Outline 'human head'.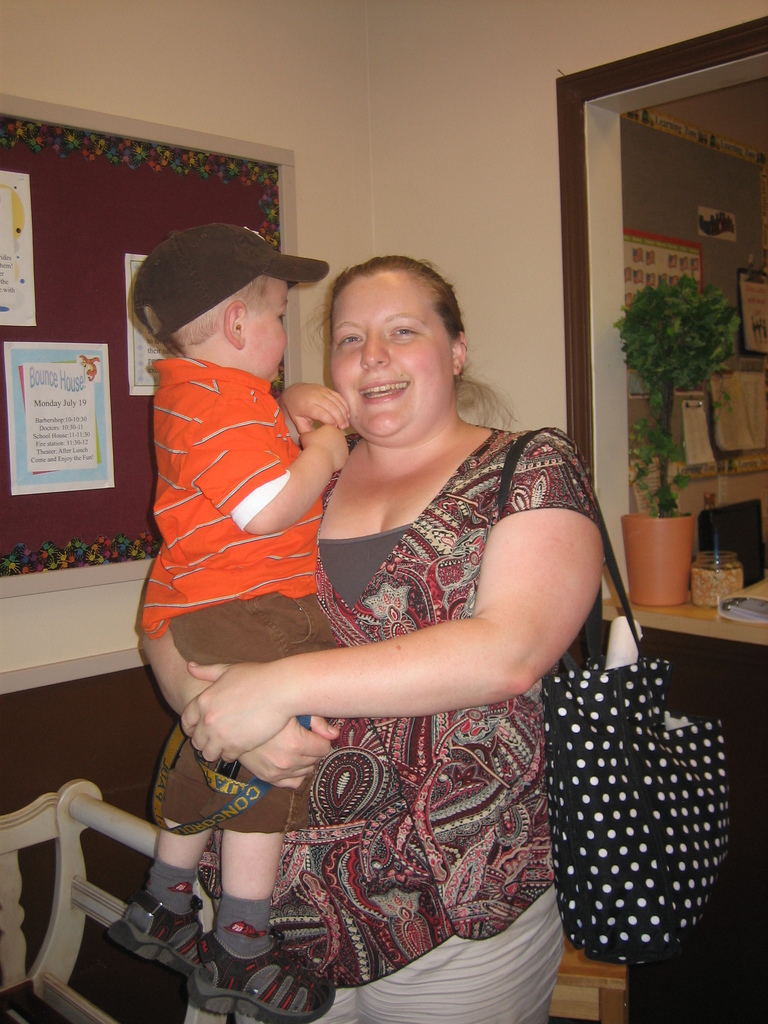
Outline: {"left": 142, "top": 223, "right": 298, "bottom": 379}.
